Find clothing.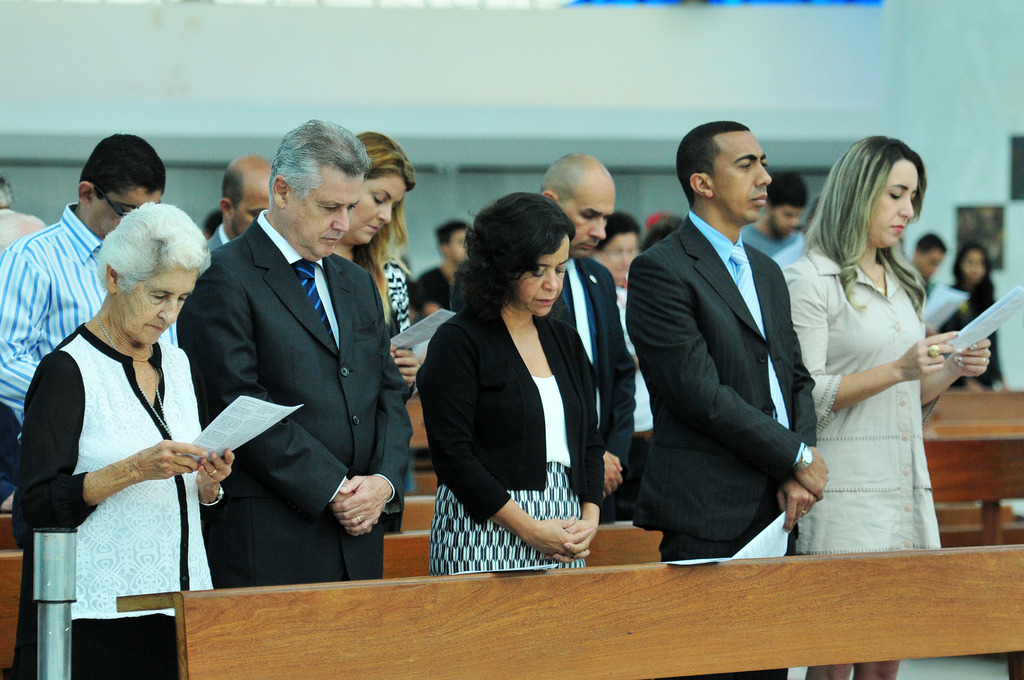
[left=0, top=202, right=109, bottom=492].
